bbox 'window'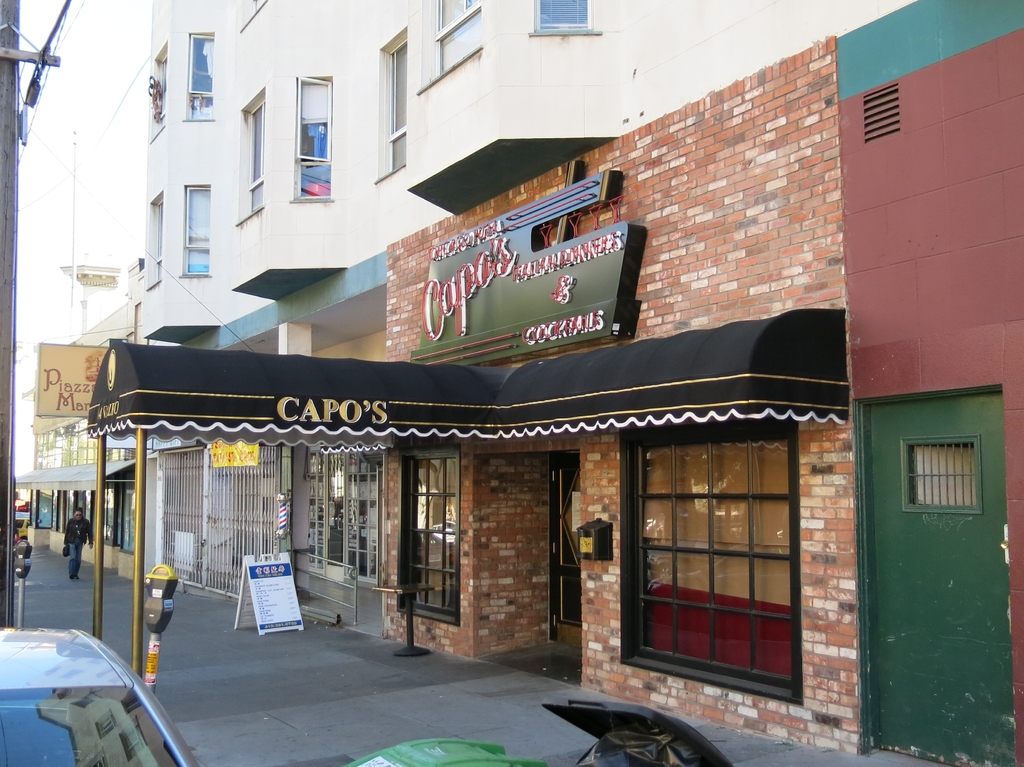
bbox(146, 184, 164, 290)
